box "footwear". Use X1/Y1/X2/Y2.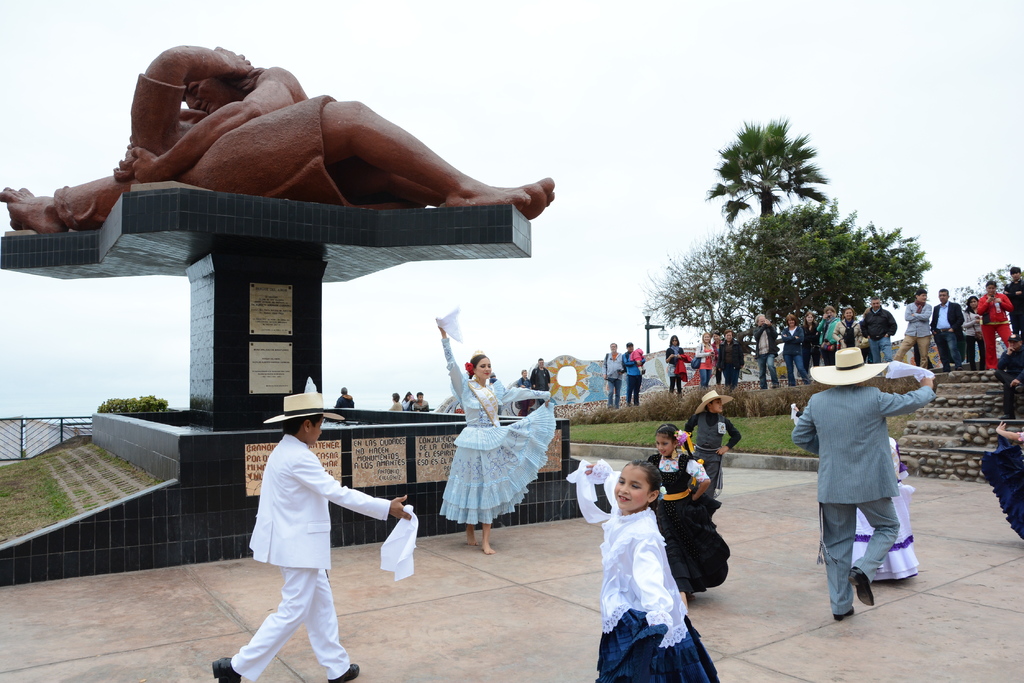
835/607/853/623.
